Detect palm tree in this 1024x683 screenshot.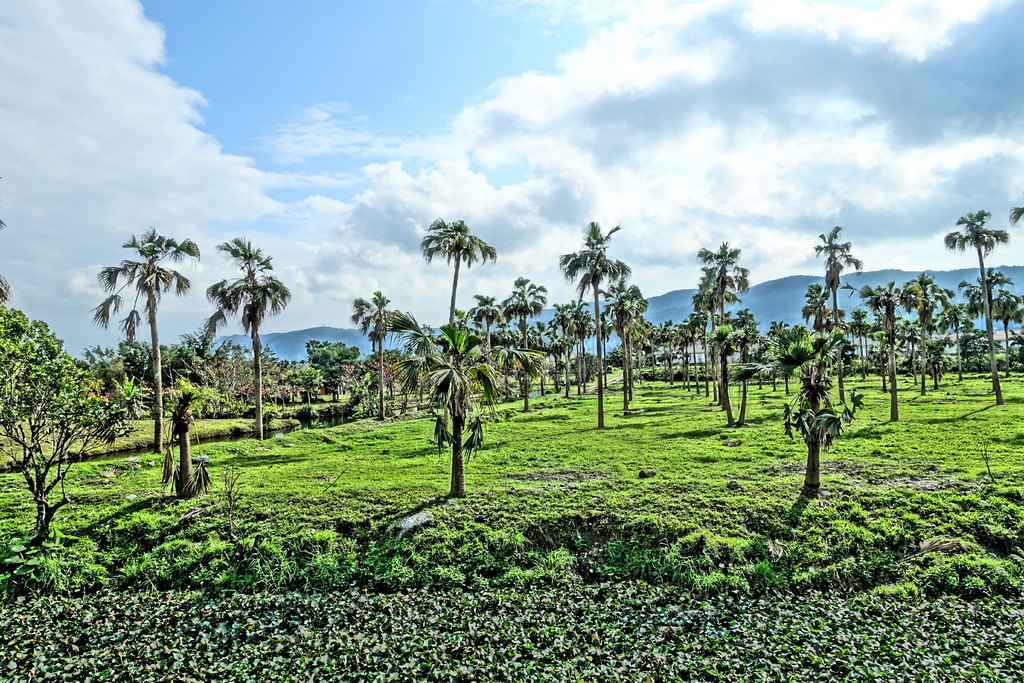
Detection: (left=991, top=282, right=1023, bottom=370).
